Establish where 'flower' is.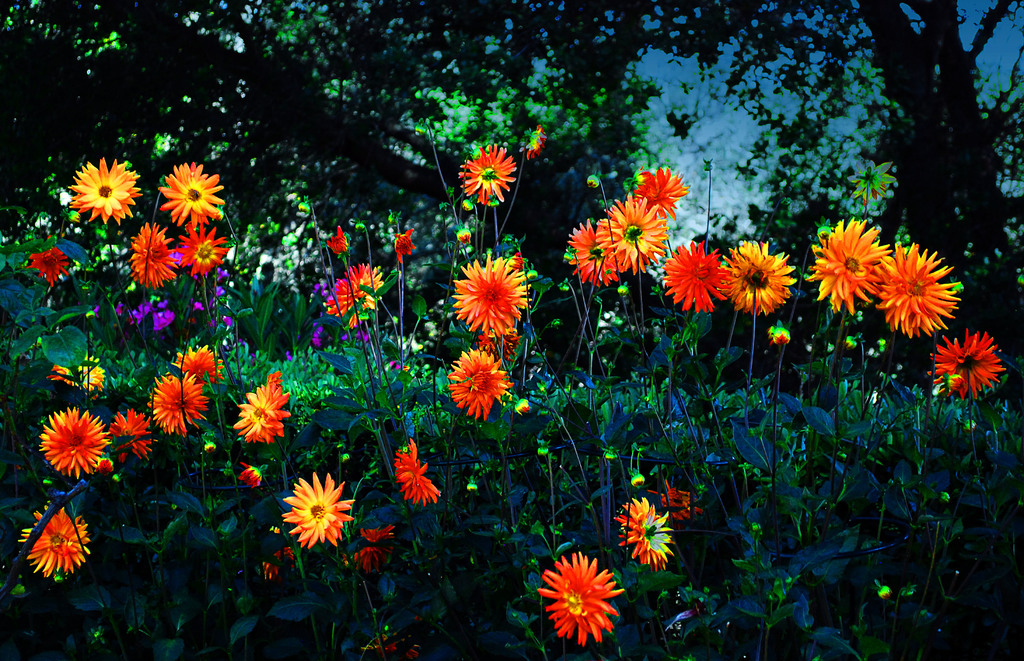
Established at <region>806, 218, 893, 311</region>.
